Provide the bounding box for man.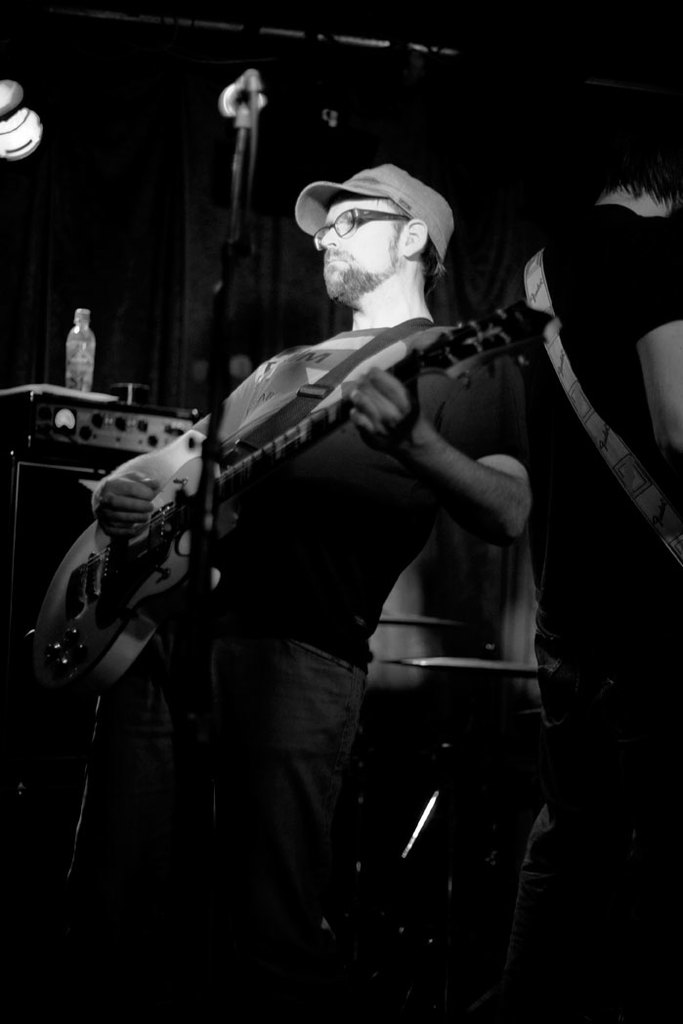
pyautogui.locateOnScreen(483, 147, 682, 1023).
